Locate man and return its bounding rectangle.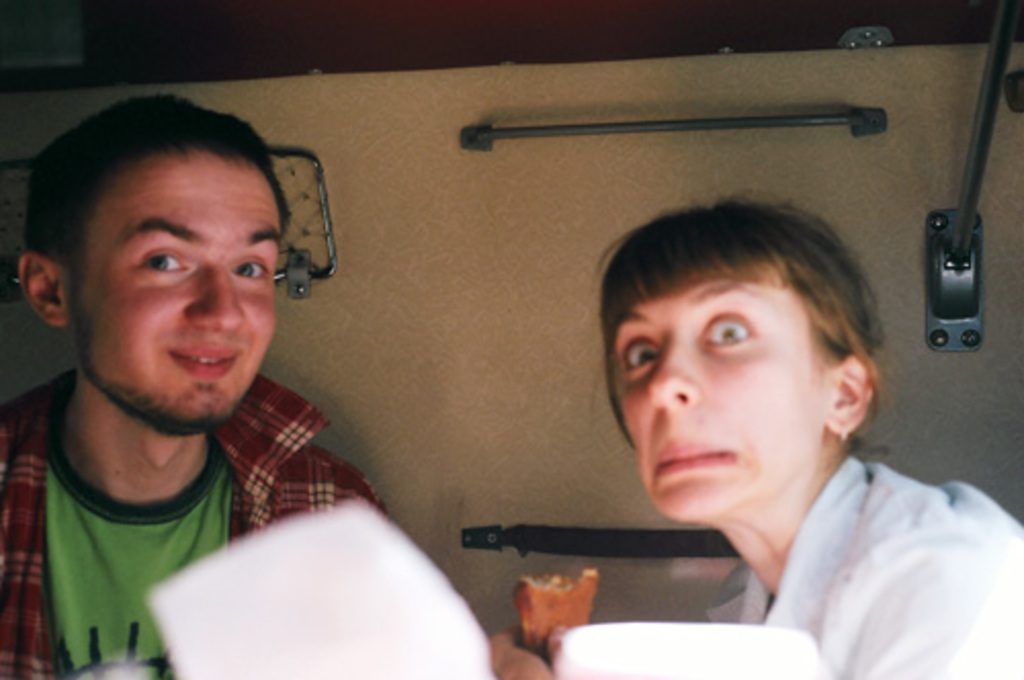
crop(12, 98, 664, 655).
